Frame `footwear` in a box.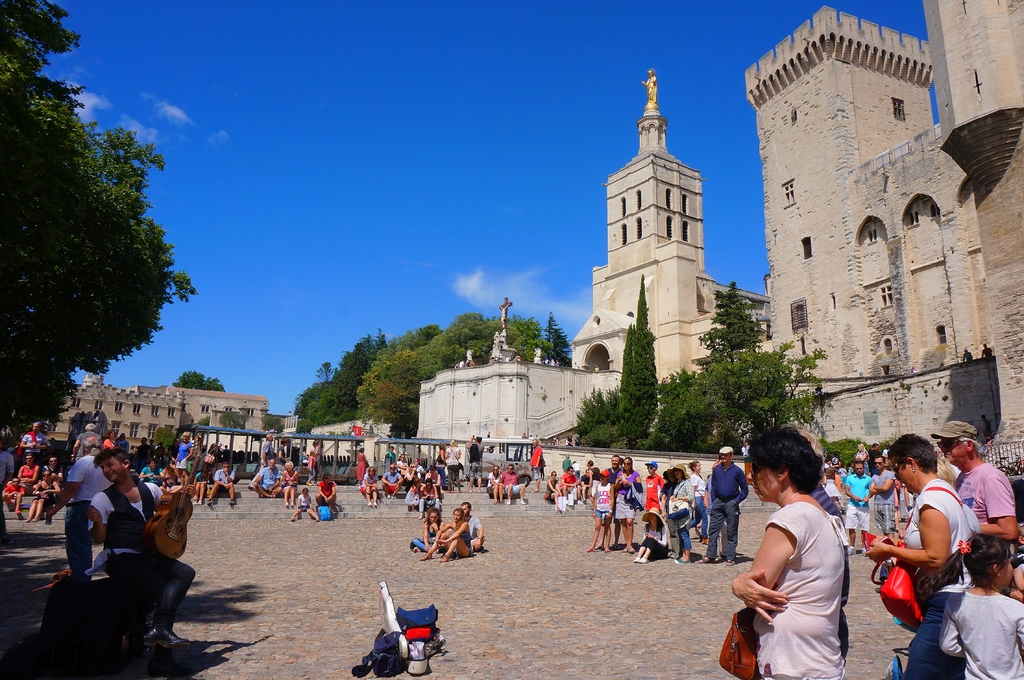
146/647/181/667.
